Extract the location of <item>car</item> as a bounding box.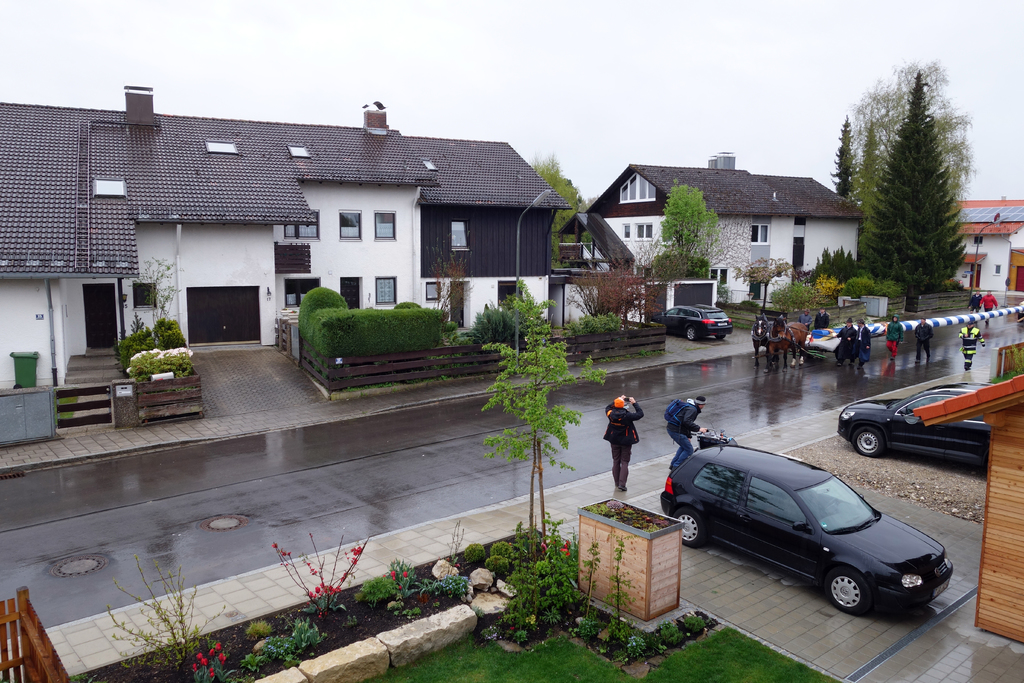
645 303 733 343.
